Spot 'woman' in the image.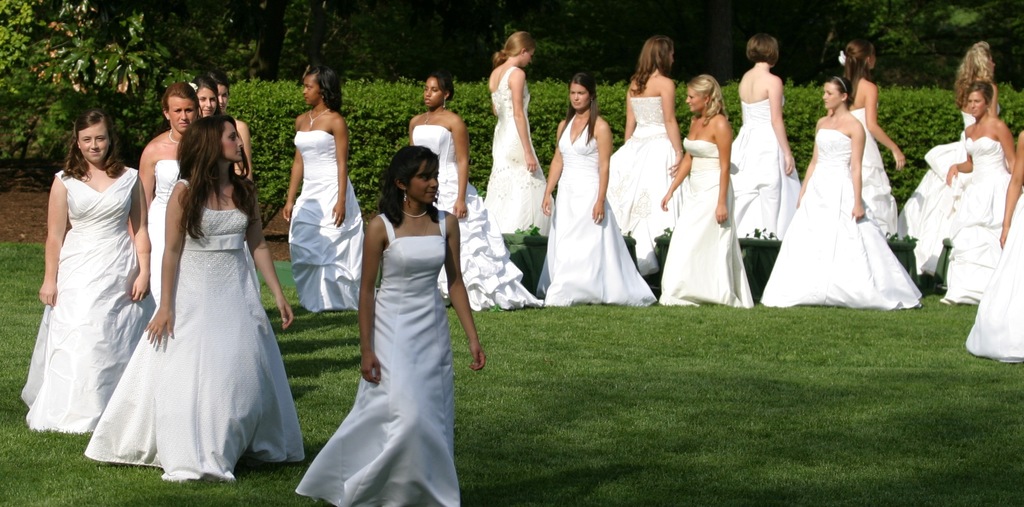
'woman' found at <bbox>538, 70, 660, 311</bbox>.
